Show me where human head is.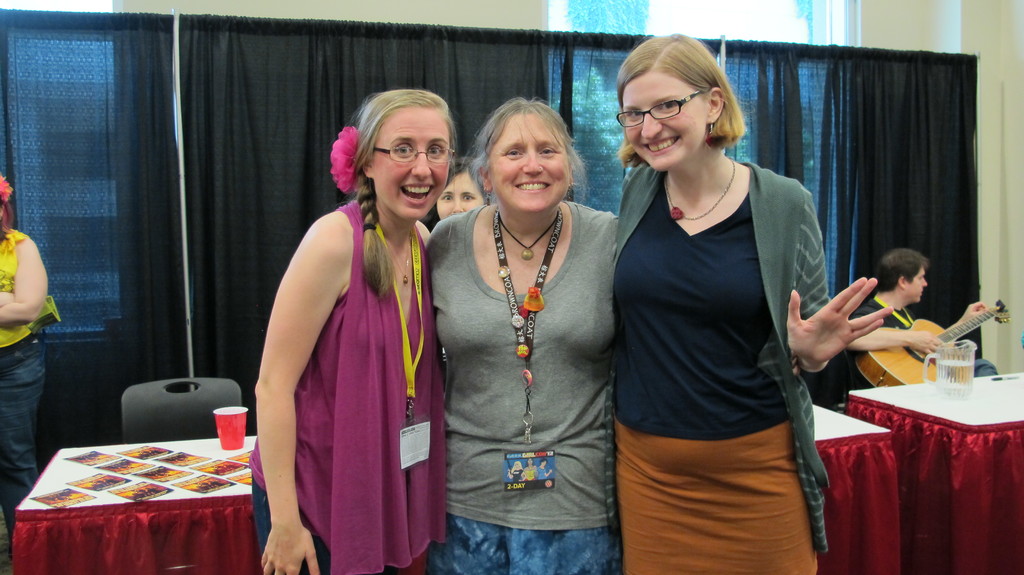
human head is at box=[474, 101, 572, 210].
